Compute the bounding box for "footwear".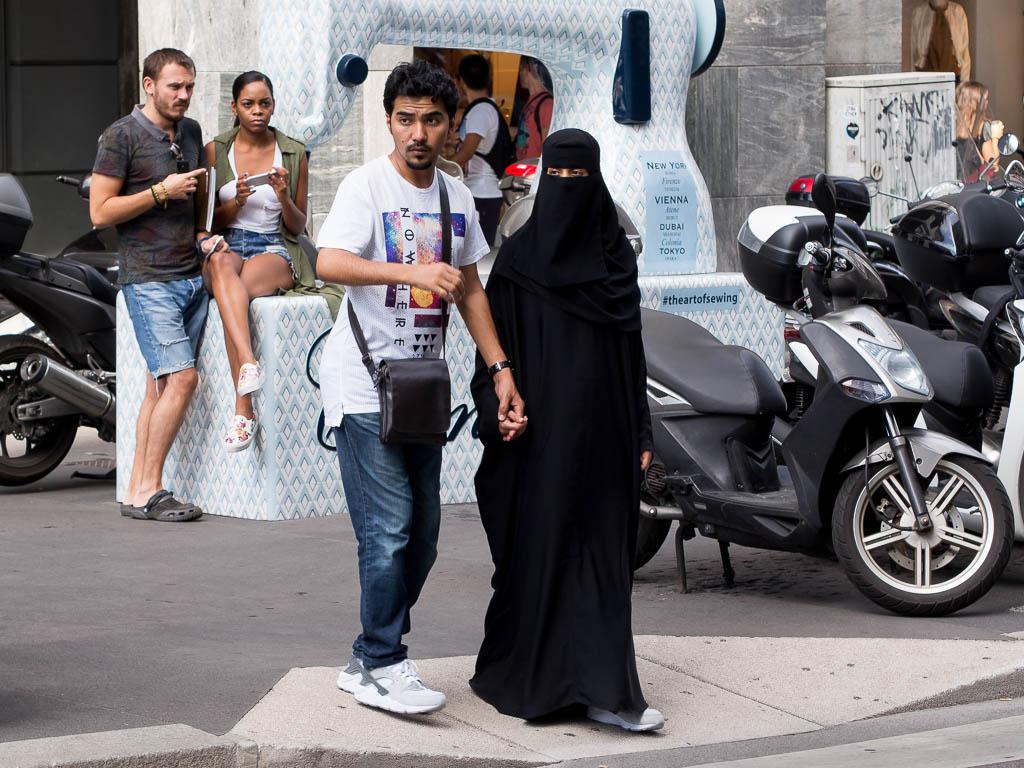
(230,355,261,397).
